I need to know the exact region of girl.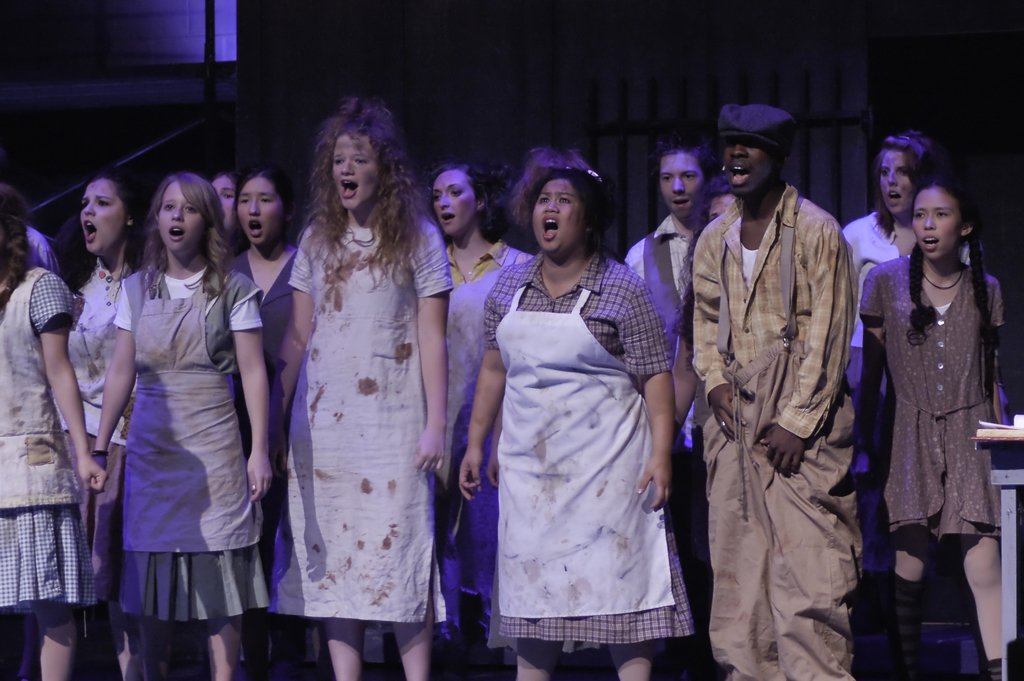
Region: {"x1": 26, "y1": 170, "x2": 141, "y2": 680}.
